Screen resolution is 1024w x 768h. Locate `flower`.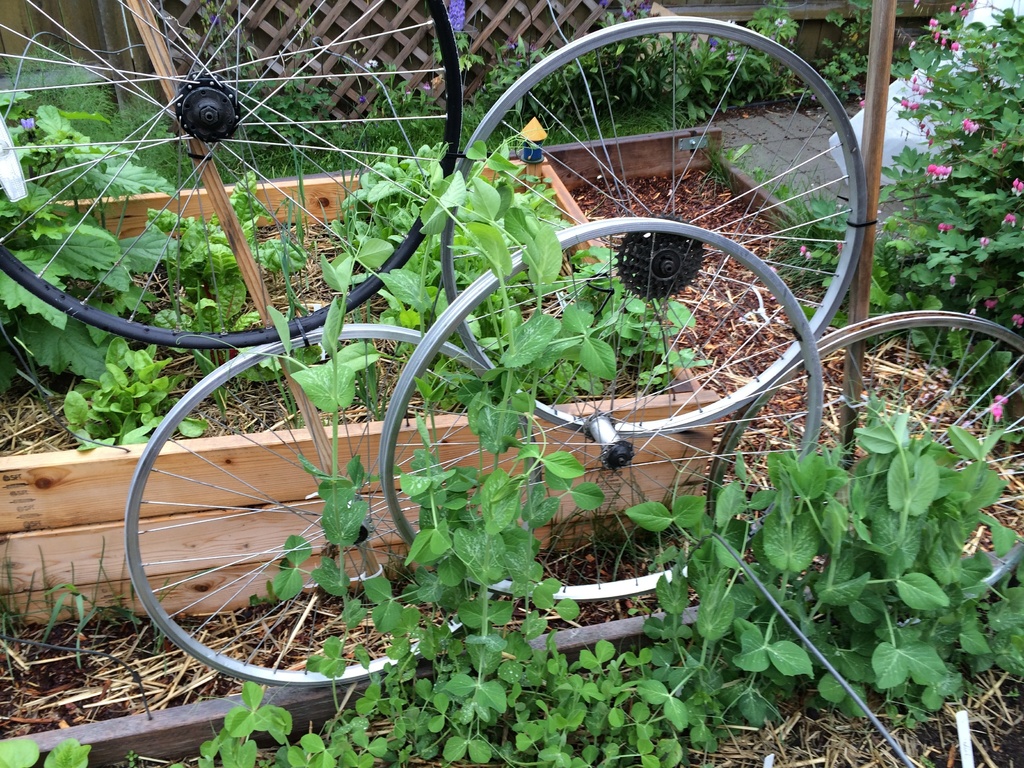
(938,223,952,232).
